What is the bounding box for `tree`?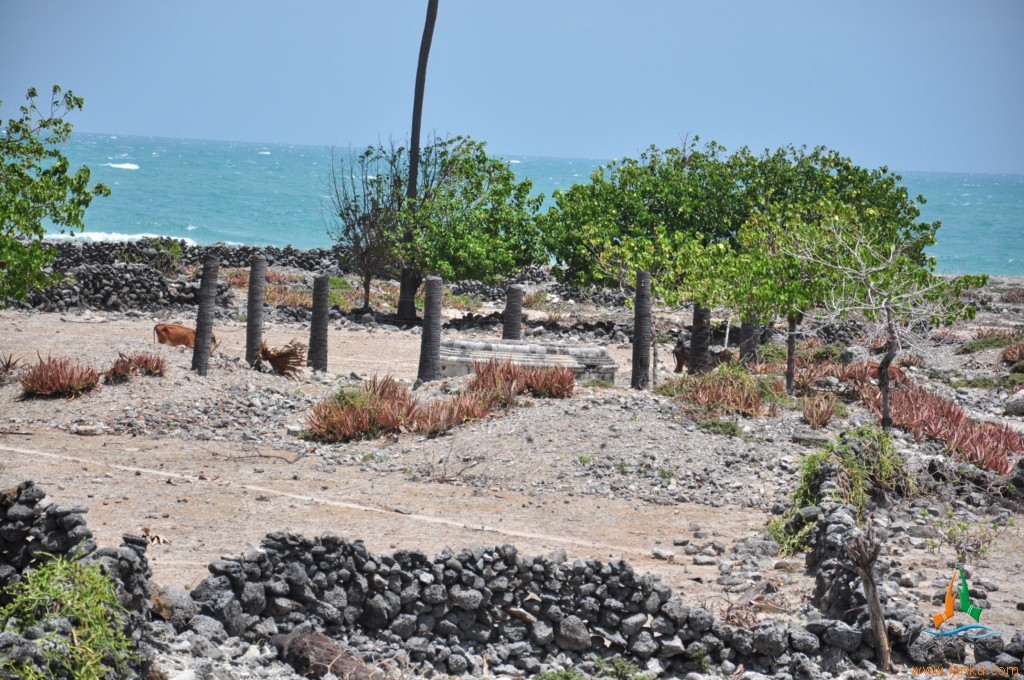
l=320, t=133, r=408, b=322.
